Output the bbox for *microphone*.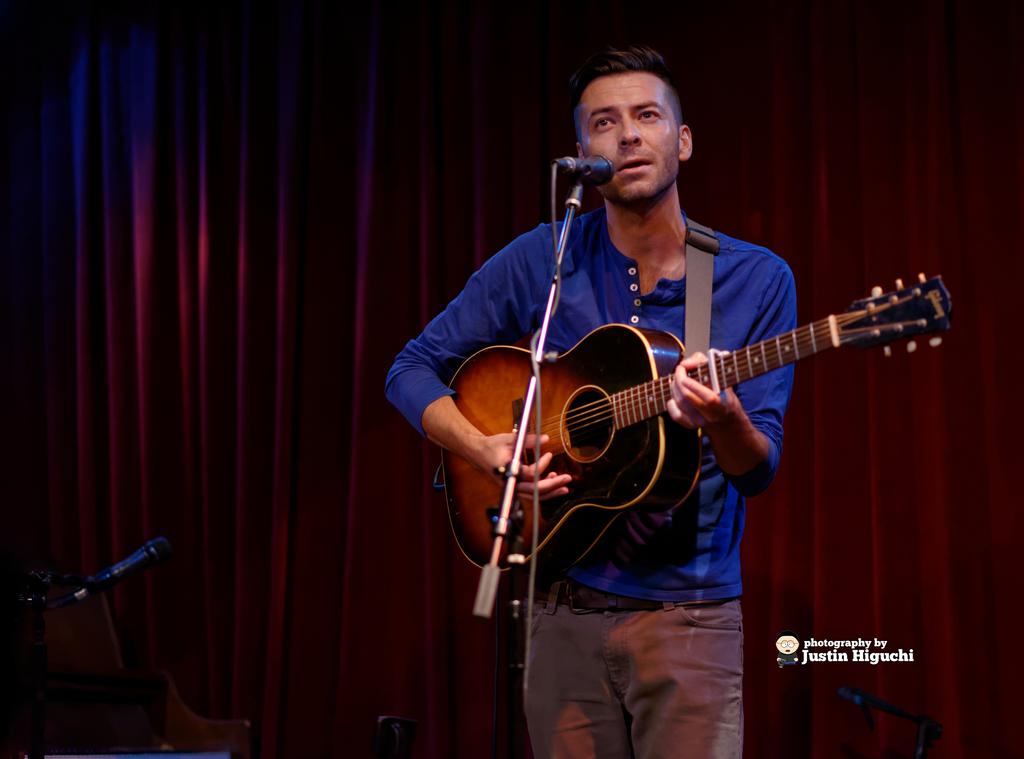
detection(67, 537, 175, 616).
